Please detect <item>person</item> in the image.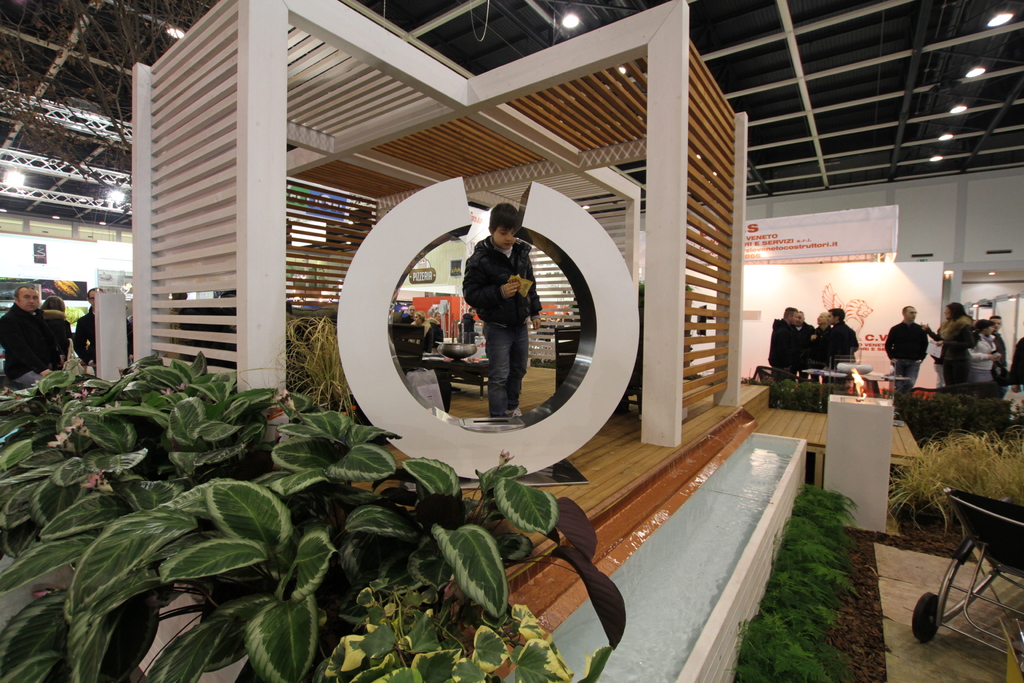
36:293:72:343.
